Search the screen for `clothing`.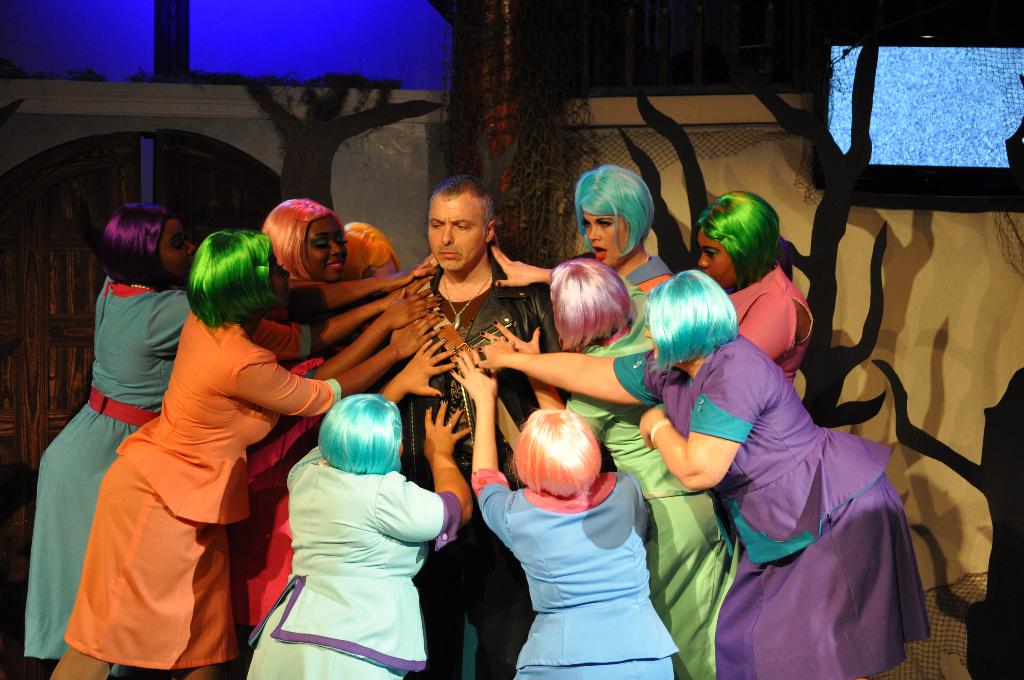
Found at <bbox>244, 445, 450, 657</bbox>.
